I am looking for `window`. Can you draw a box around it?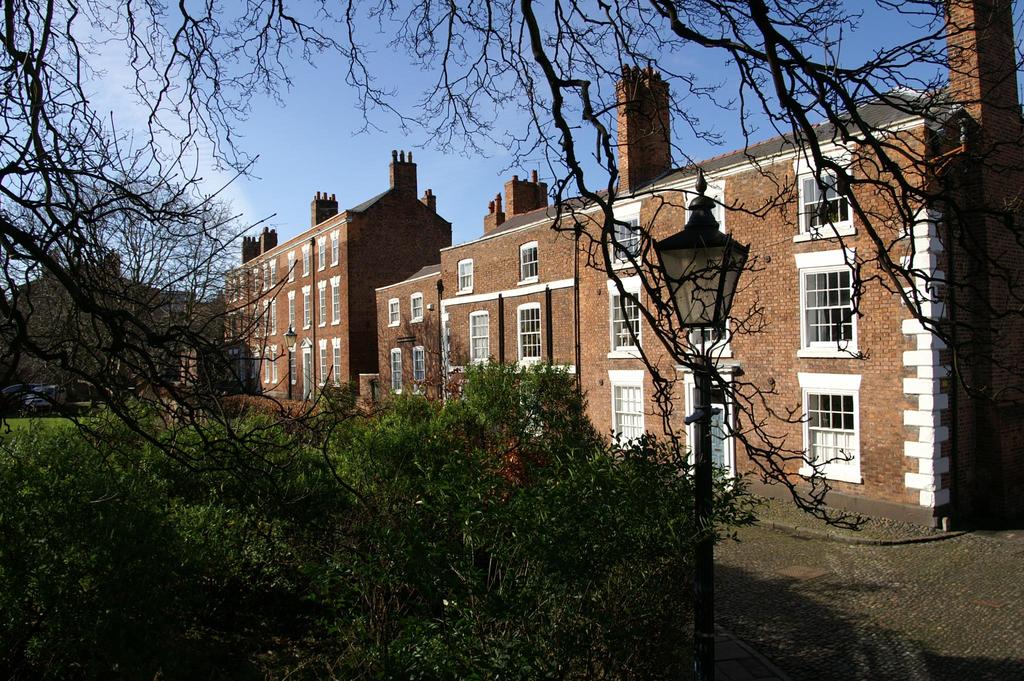
Sure, the bounding box is box(456, 262, 473, 294).
